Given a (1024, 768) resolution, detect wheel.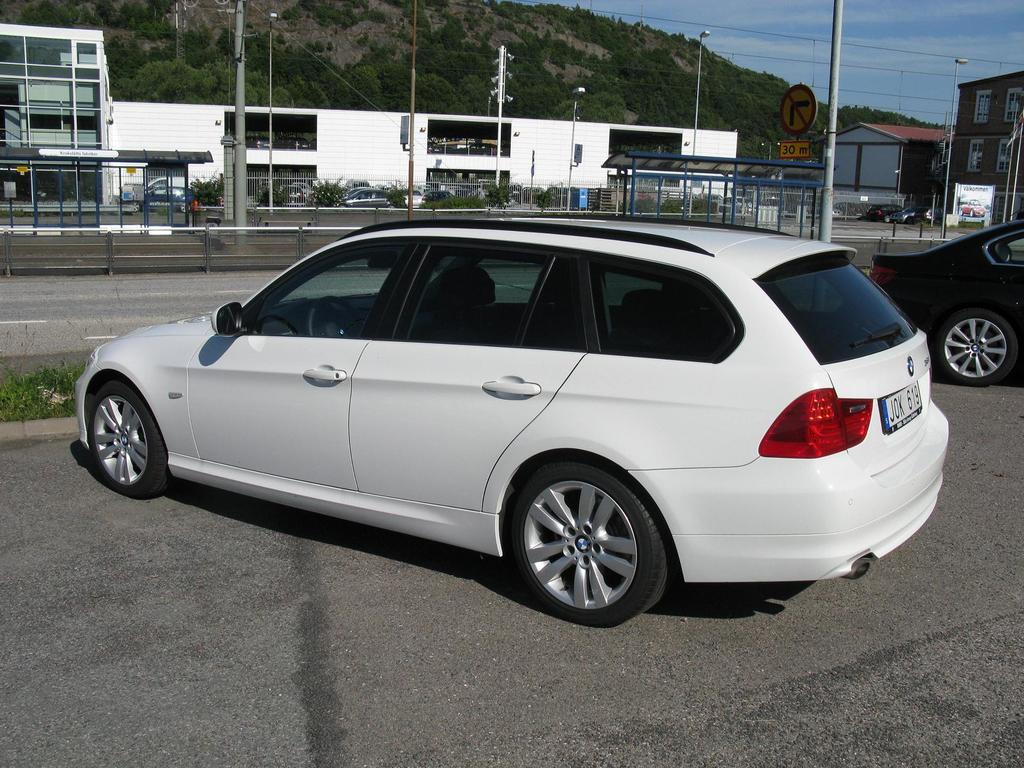
181:203:189:211.
